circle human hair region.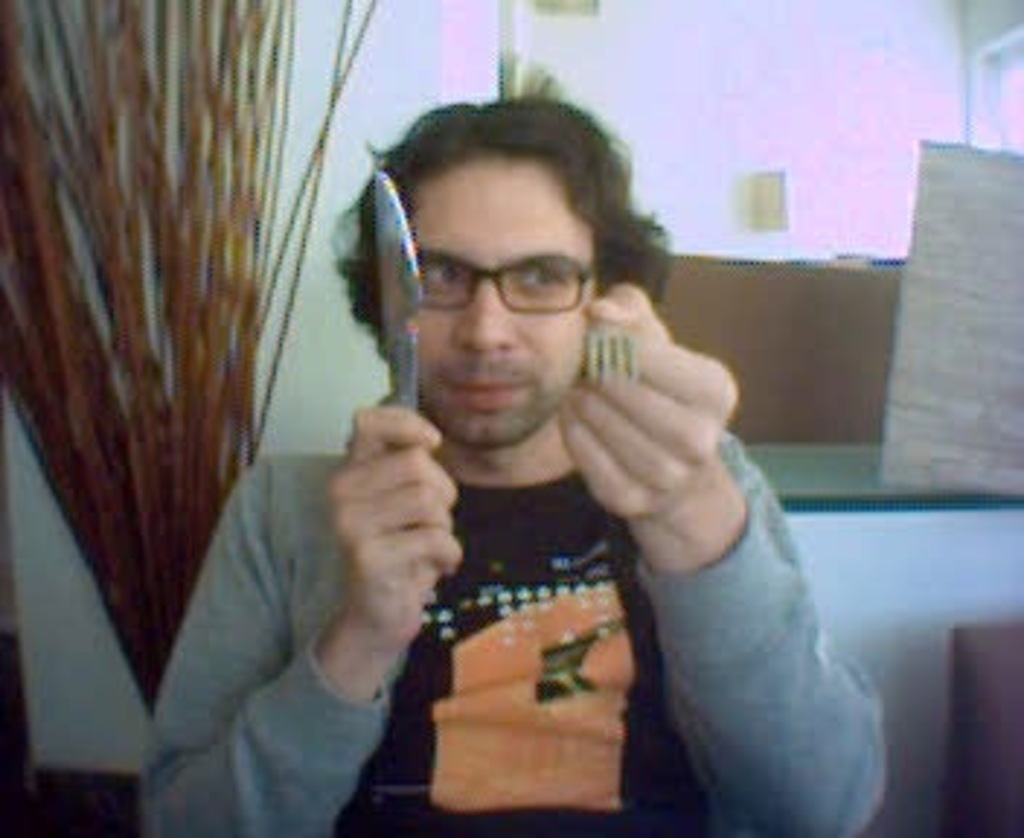
Region: [340,52,675,300].
